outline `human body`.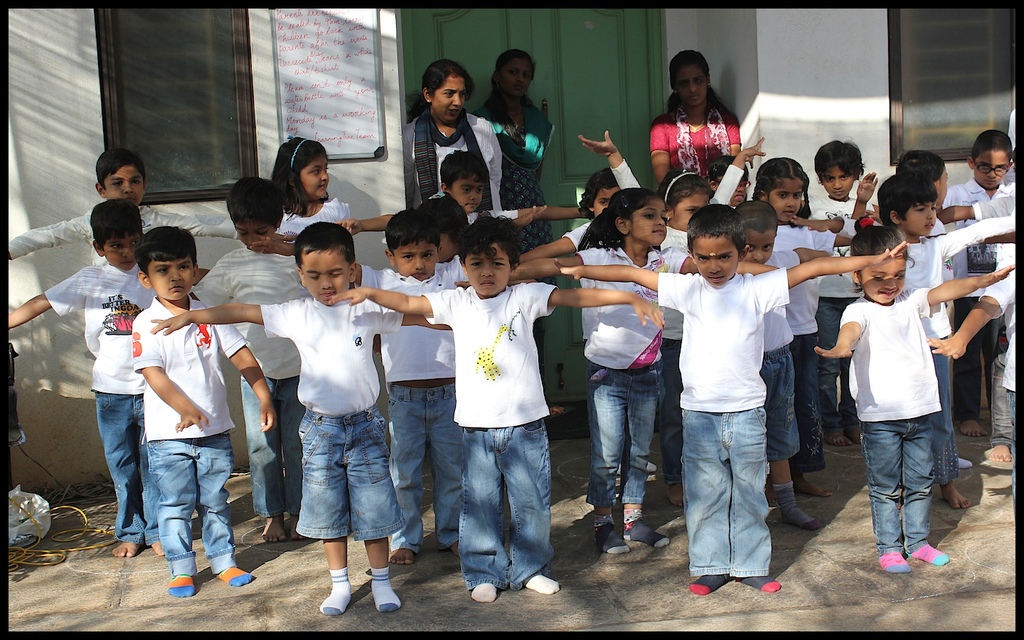
Outline: left=156, top=220, right=447, bottom=614.
